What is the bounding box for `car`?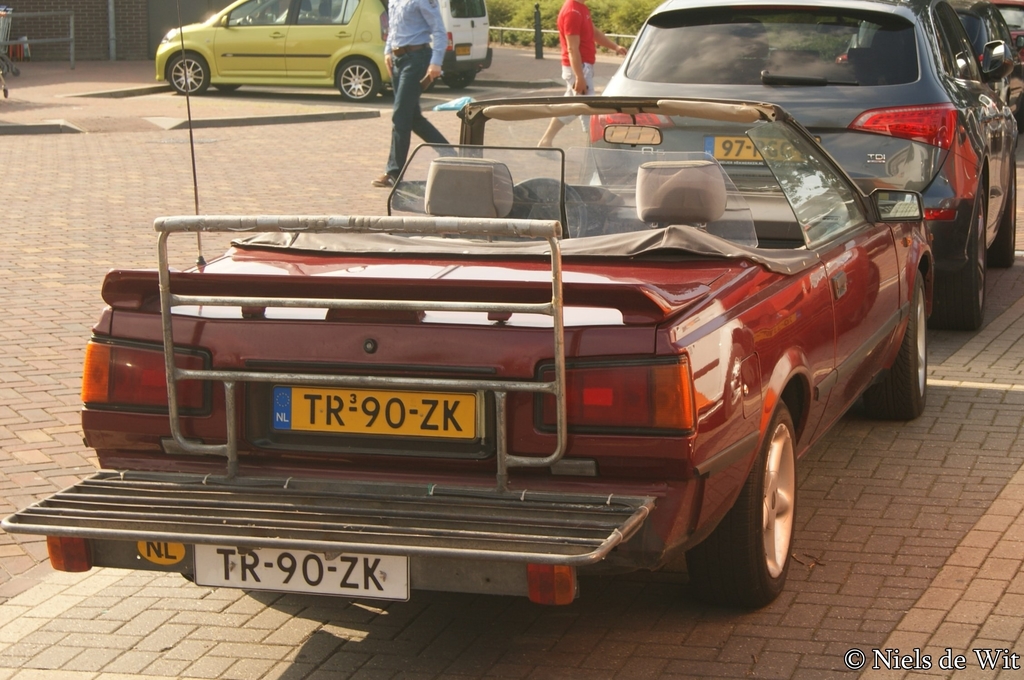
278,0,496,90.
